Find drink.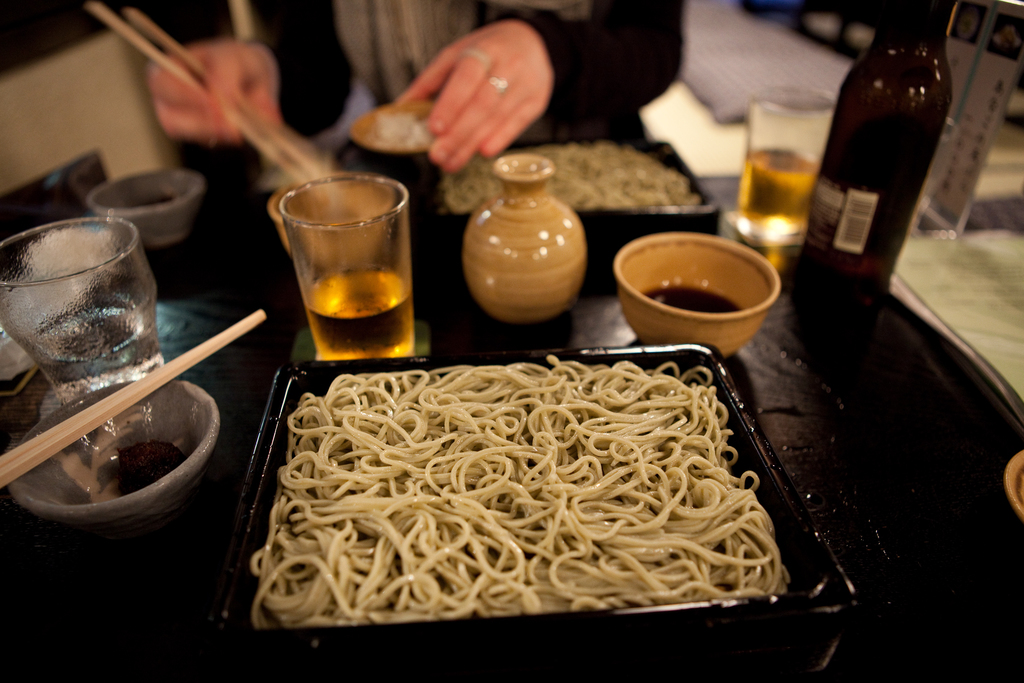
detection(795, 82, 954, 280).
